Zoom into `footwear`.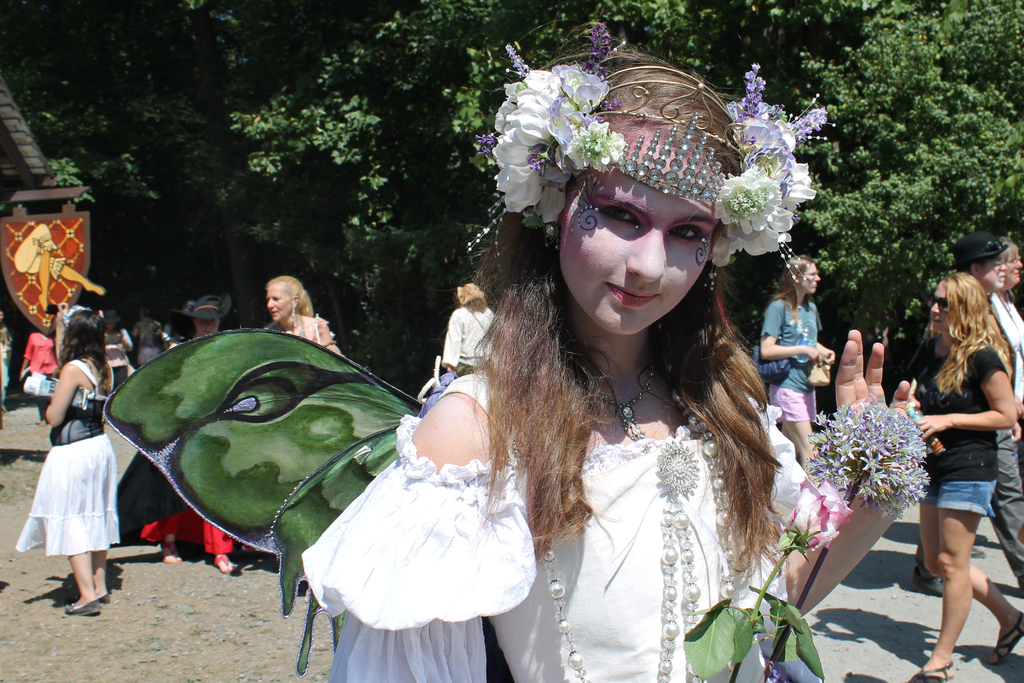
Zoom target: [left=911, top=559, right=949, bottom=598].
